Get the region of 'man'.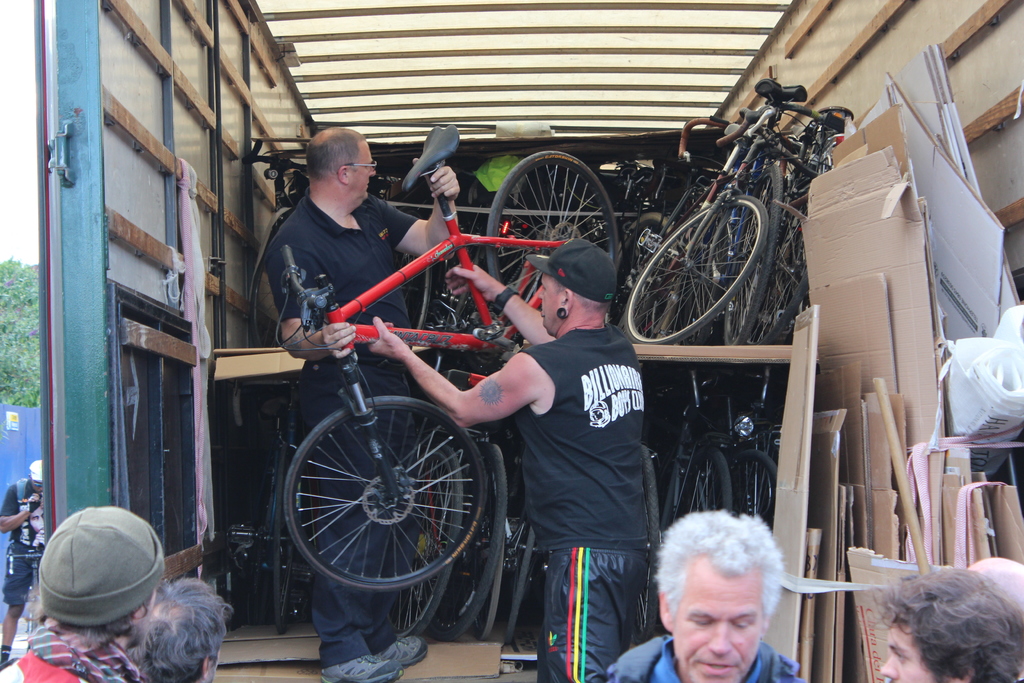
x1=972, y1=558, x2=1023, y2=612.
